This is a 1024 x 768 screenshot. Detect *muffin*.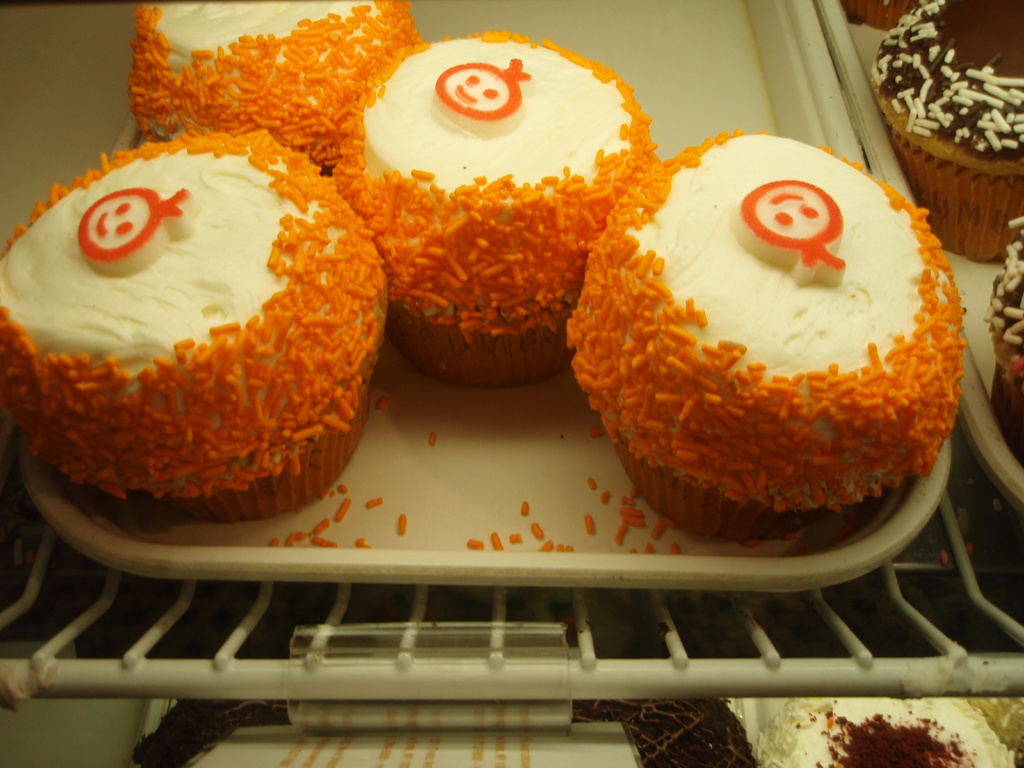
840 0 912 36.
